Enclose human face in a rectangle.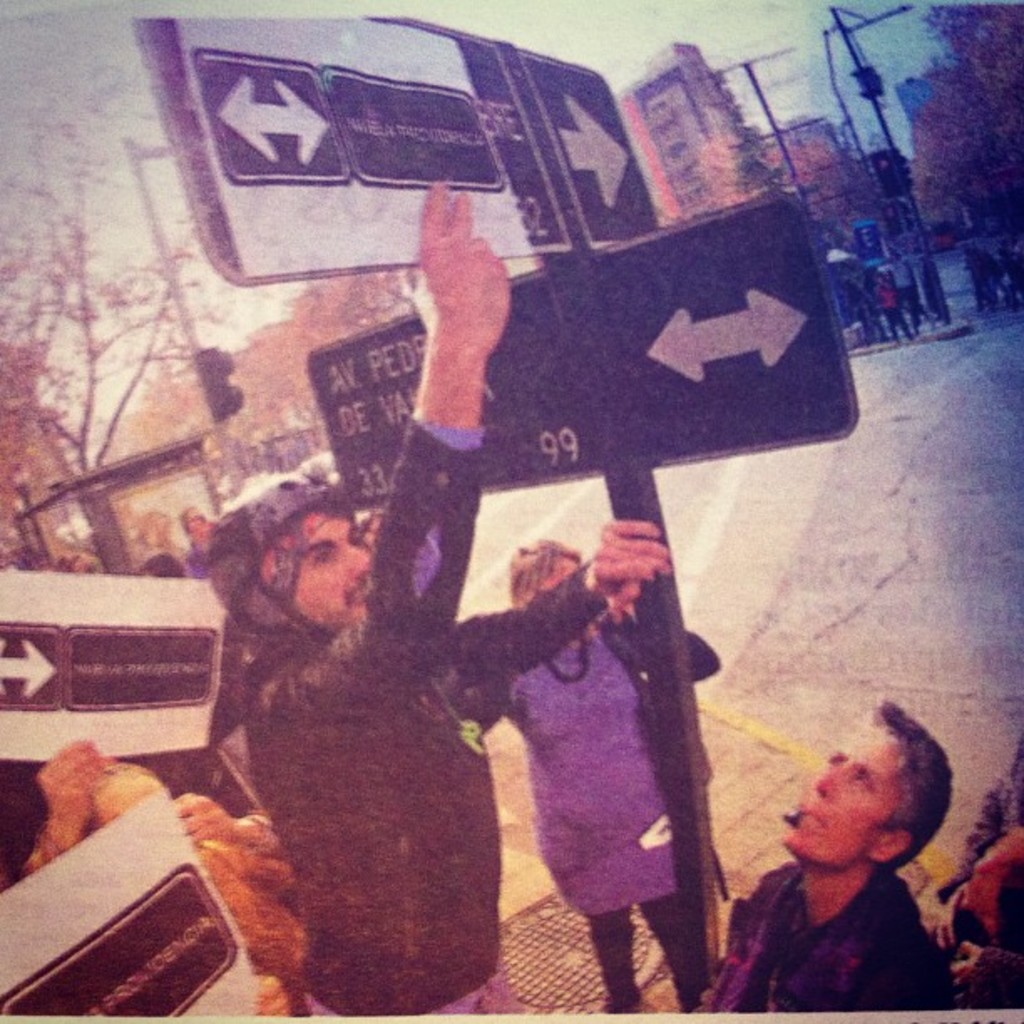
select_region(785, 728, 885, 850).
